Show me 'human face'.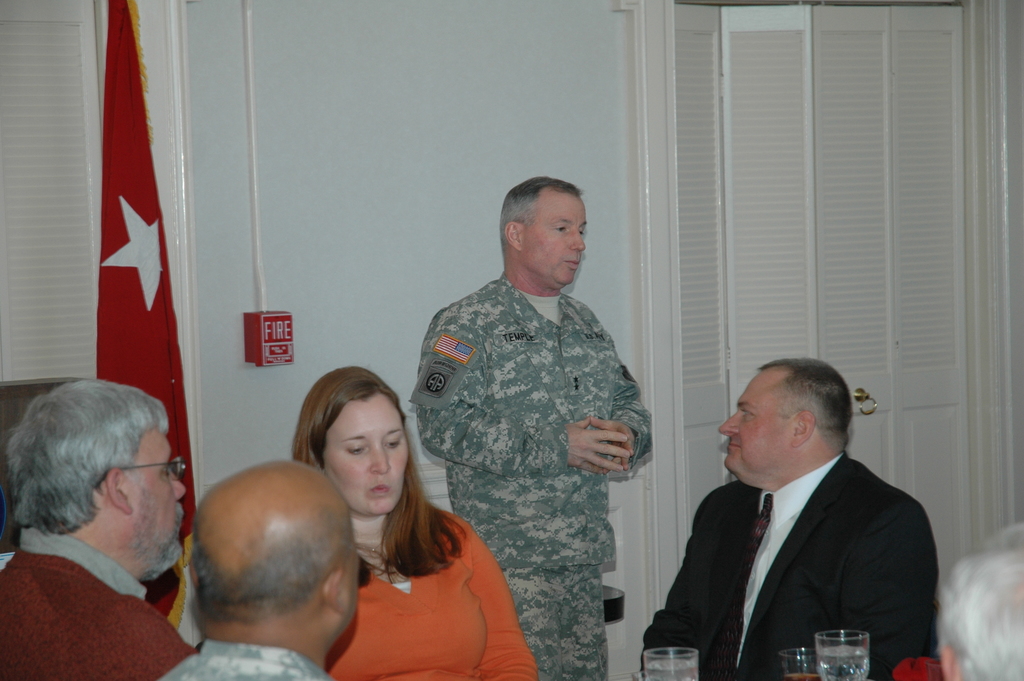
'human face' is here: bbox=[134, 429, 191, 569].
